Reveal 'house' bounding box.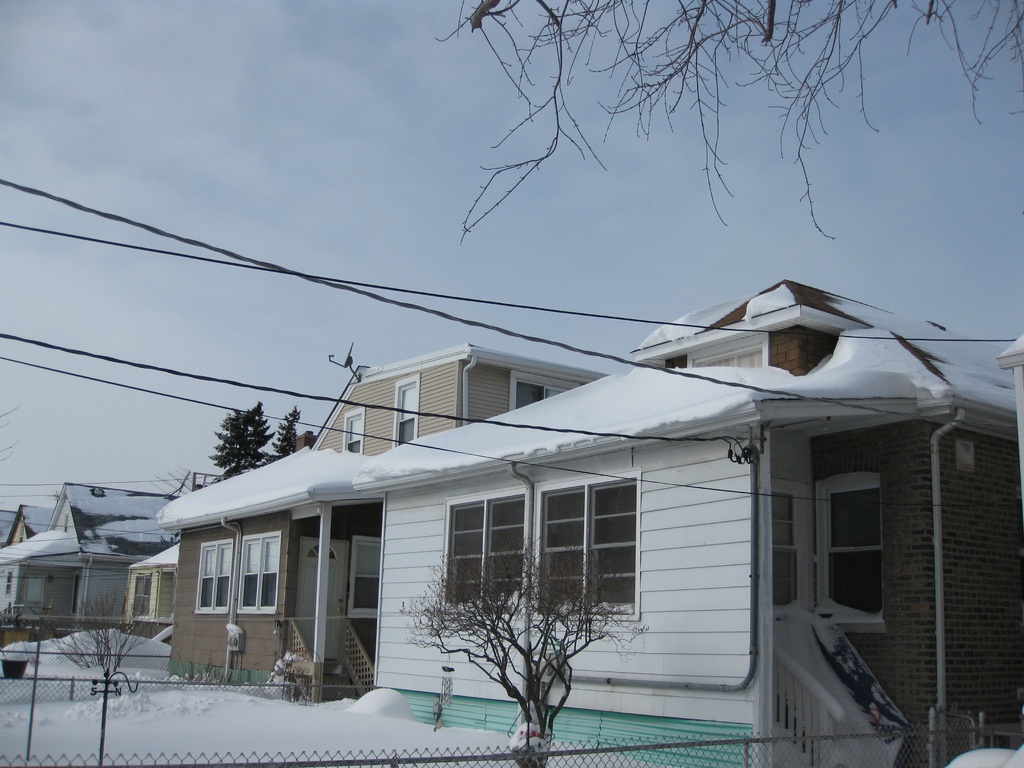
Revealed: (x1=113, y1=468, x2=184, y2=631).
